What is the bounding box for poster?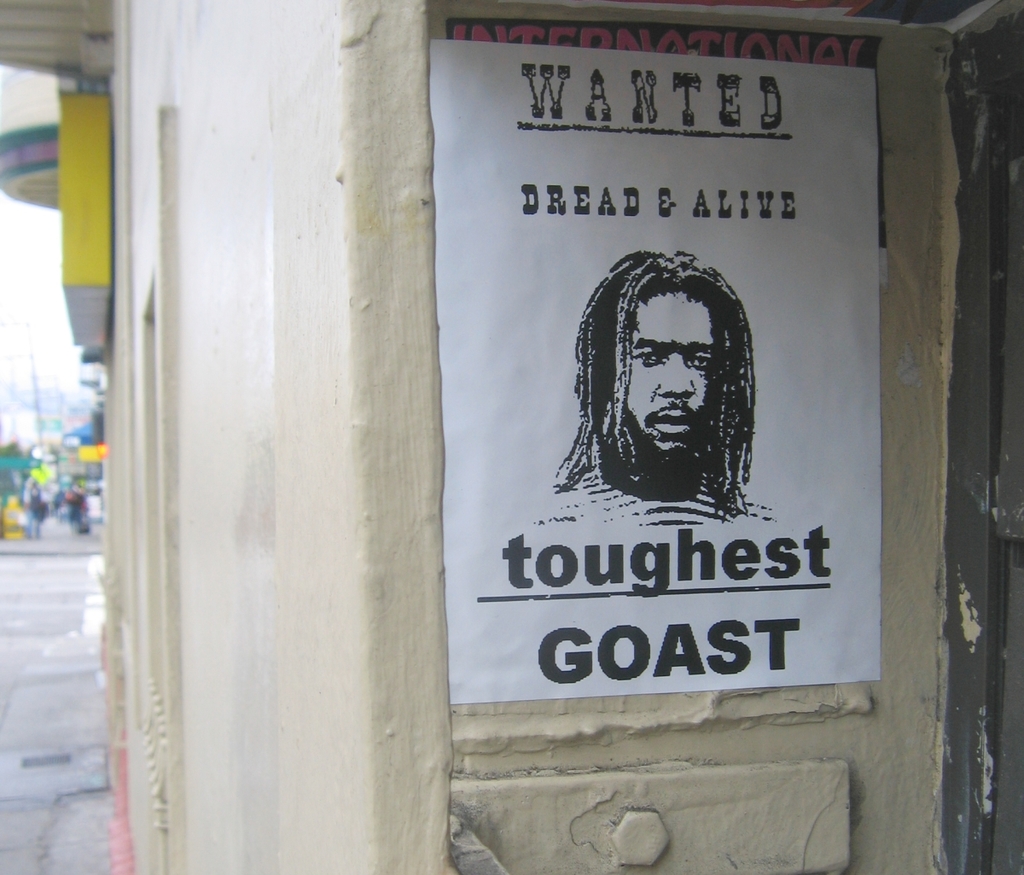
433,43,881,701.
